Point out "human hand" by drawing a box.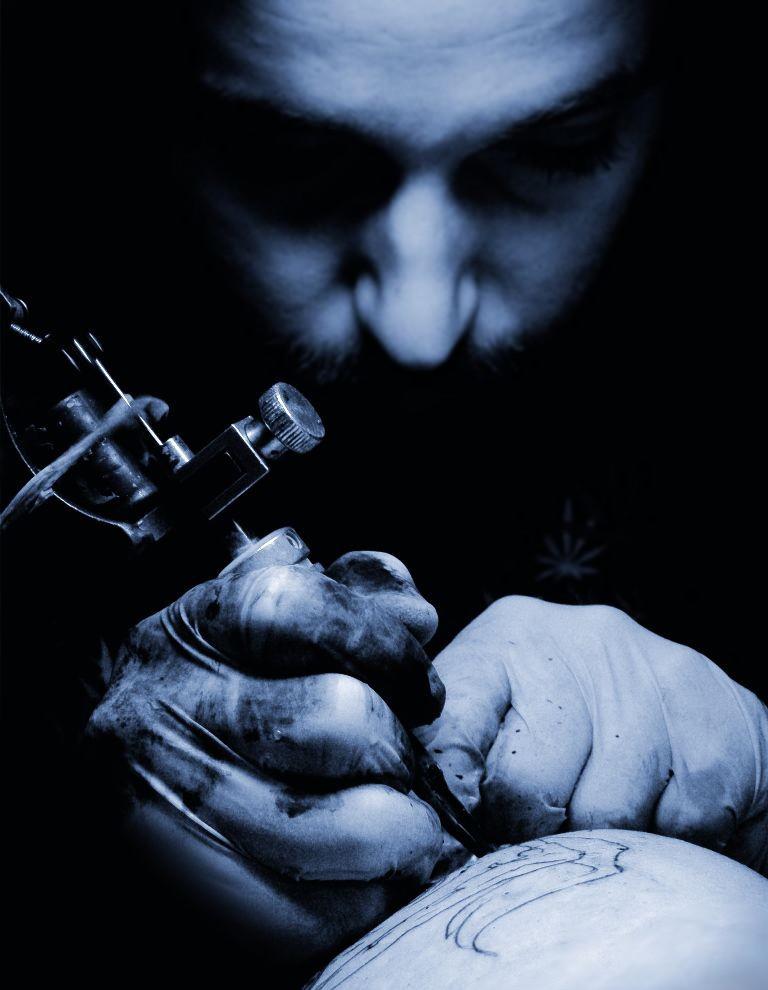
(left=86, top=546, right=447, bottom=989).
